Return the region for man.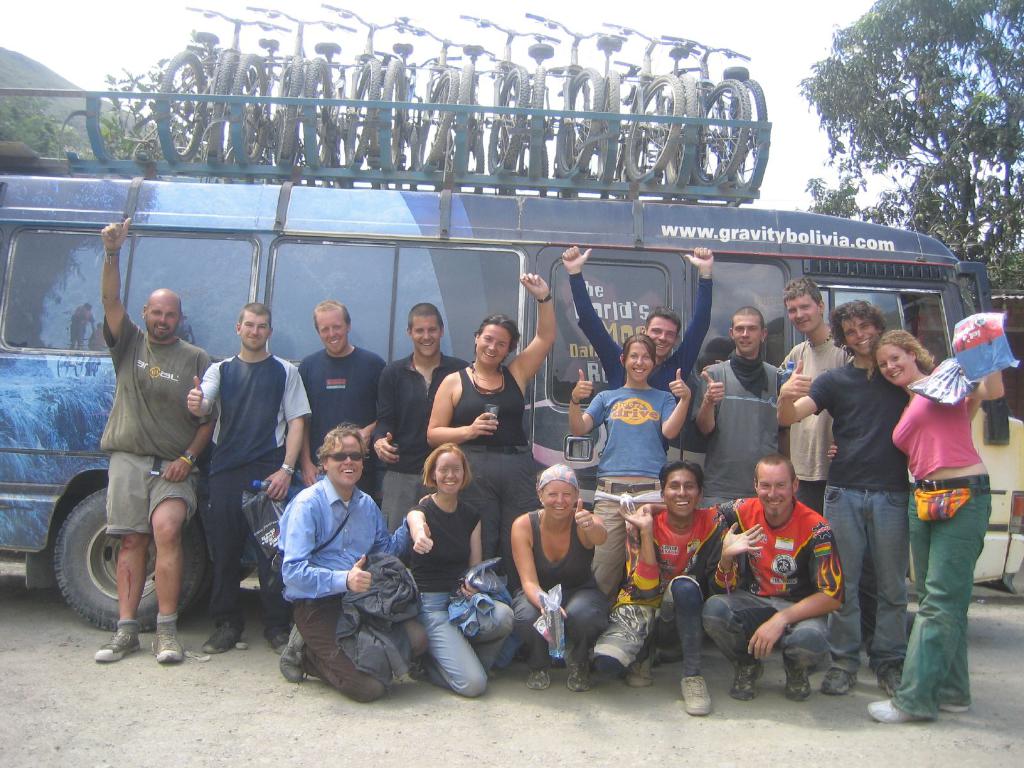
89, 216, 222, 666.
